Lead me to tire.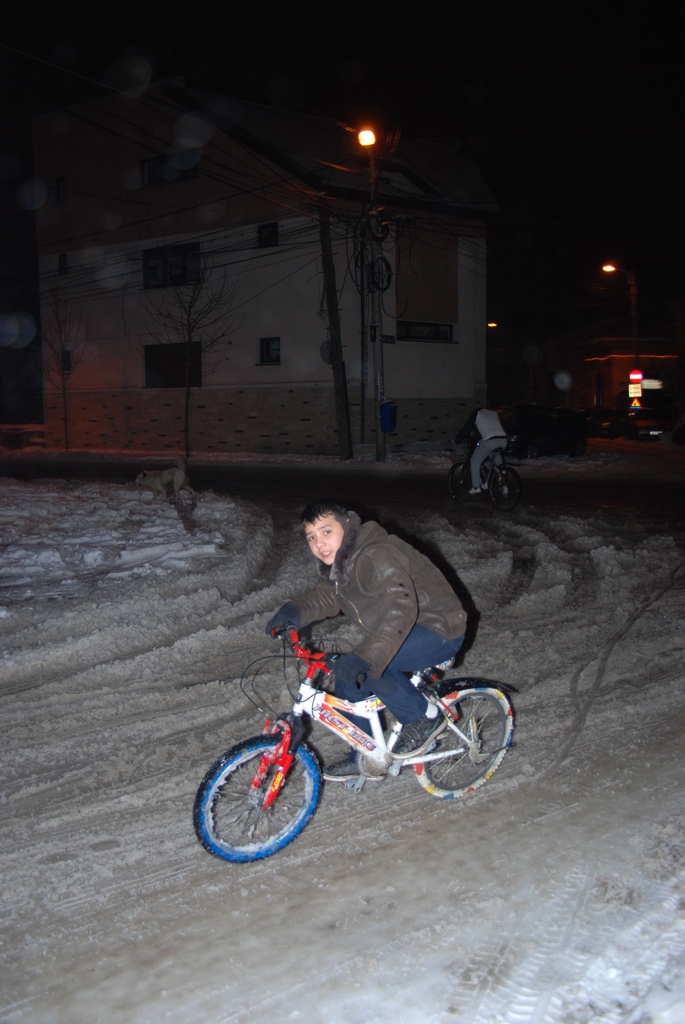
Lead to pyautogui.locateOnScreen(204, 719, 344, 866).
